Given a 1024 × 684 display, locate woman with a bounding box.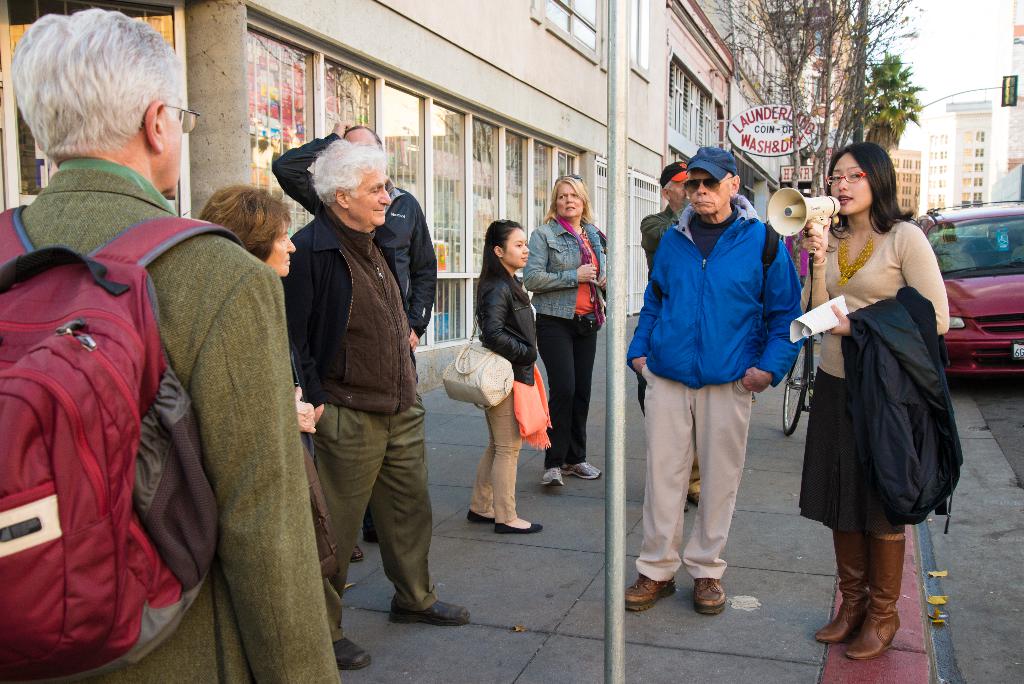
Located: (x1=200, y1=188, x2=345, y2=586).
